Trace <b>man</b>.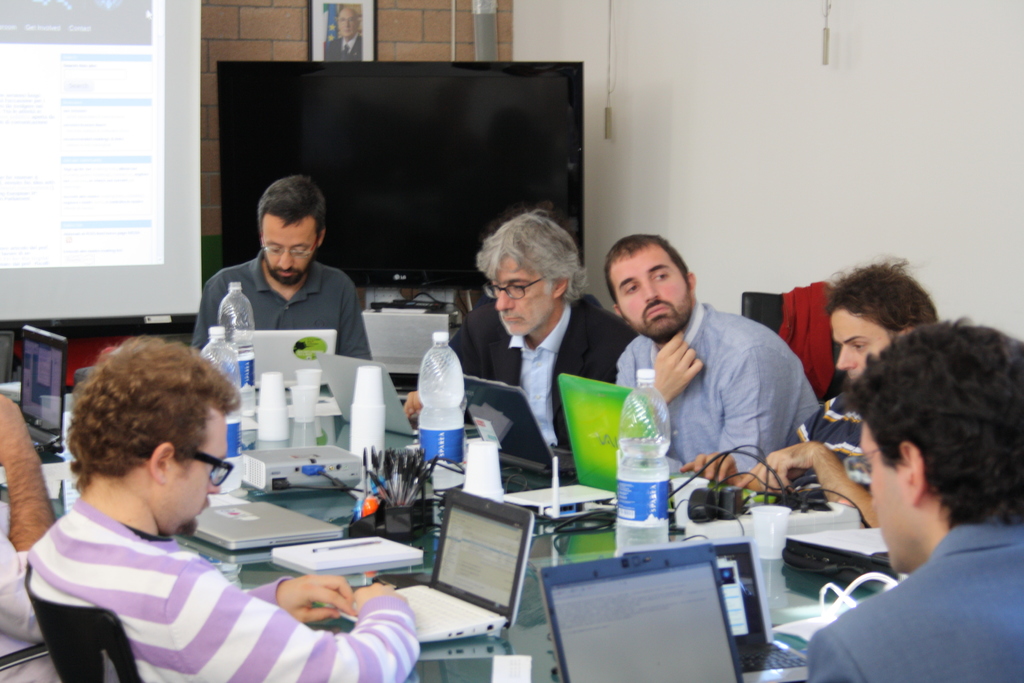
Traced to (left=601, top=230, right=816, bottom=459).
